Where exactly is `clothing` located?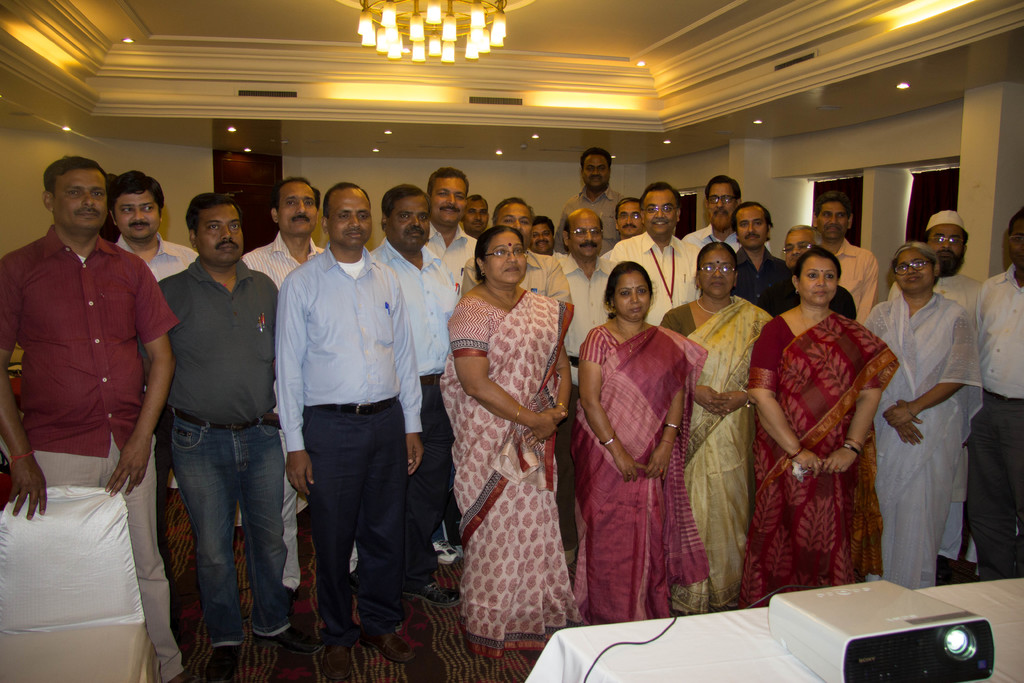
Its bounding box is Rect(111, 231, 199, 585).
